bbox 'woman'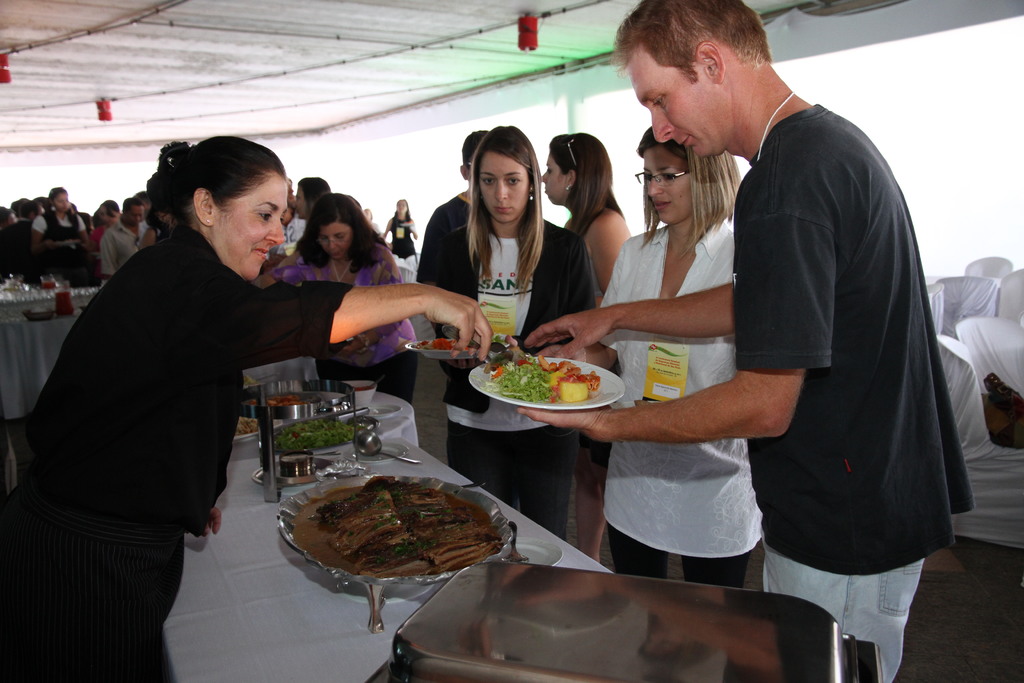
[0, 135, 492, 682]
